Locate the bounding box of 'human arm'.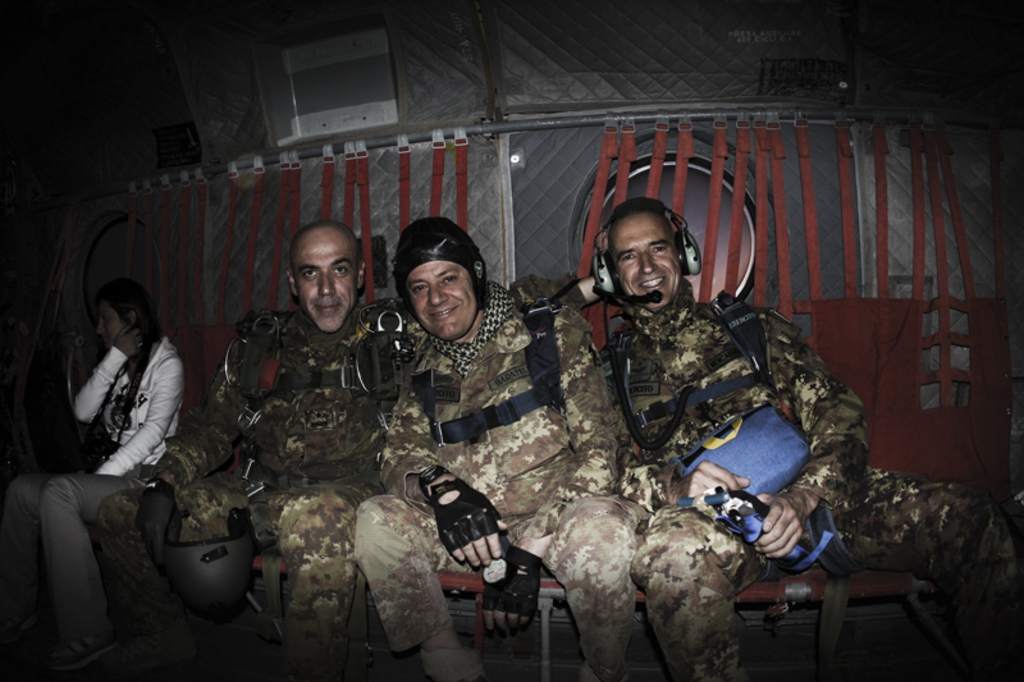
Bounding box: box(621, 416, 755, 509).
